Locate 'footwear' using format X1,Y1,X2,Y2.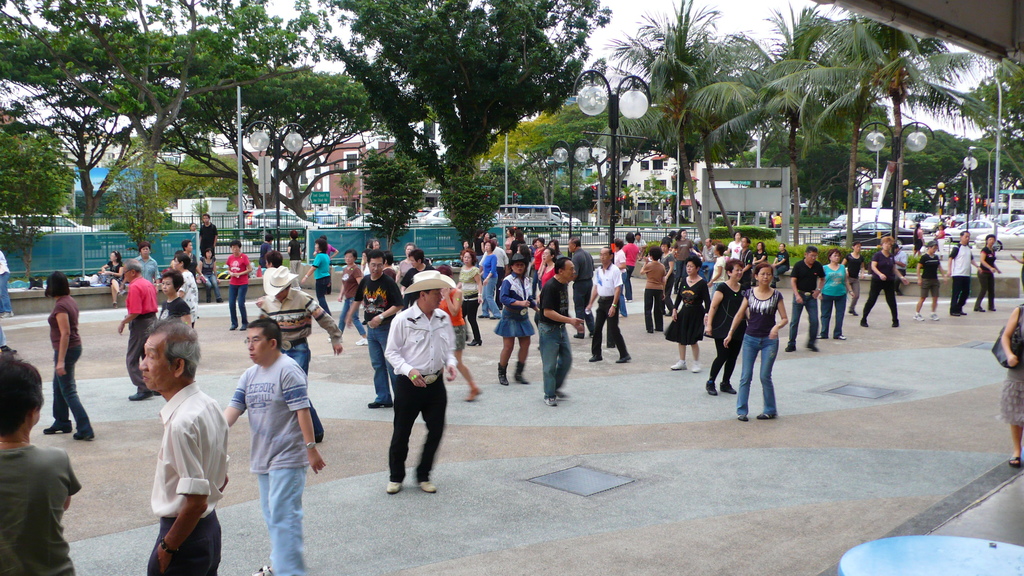
44,424,73,433.
